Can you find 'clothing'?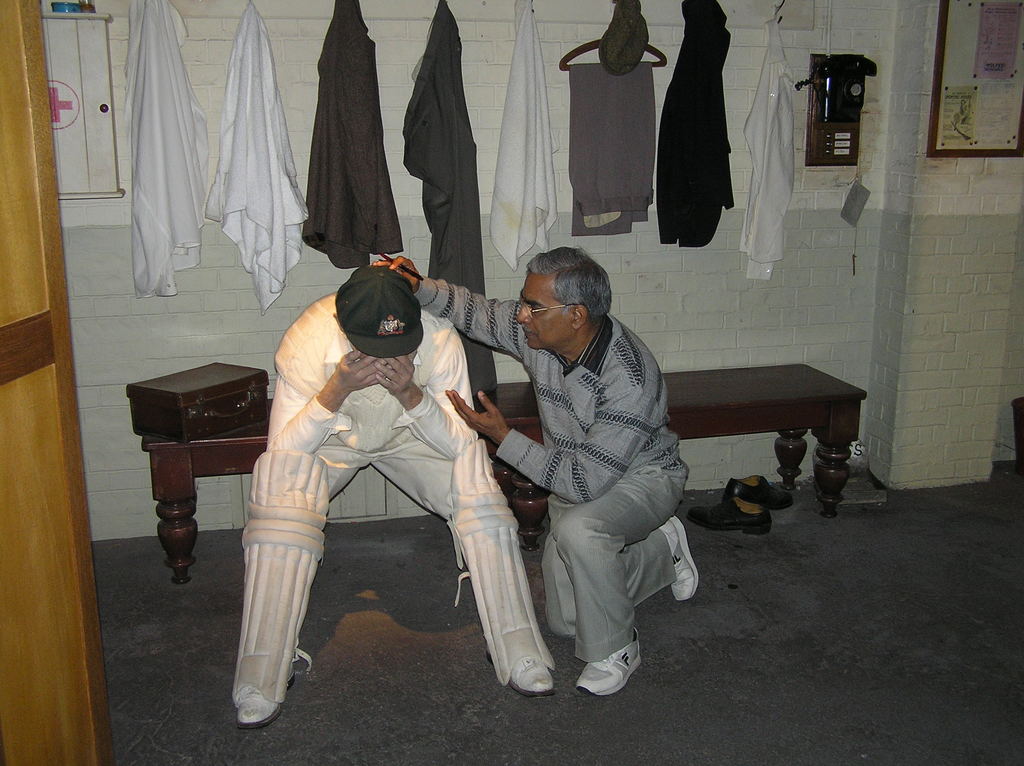
Yes, bounding box: <bbox>266, 294, 478, 524</bbox>.
